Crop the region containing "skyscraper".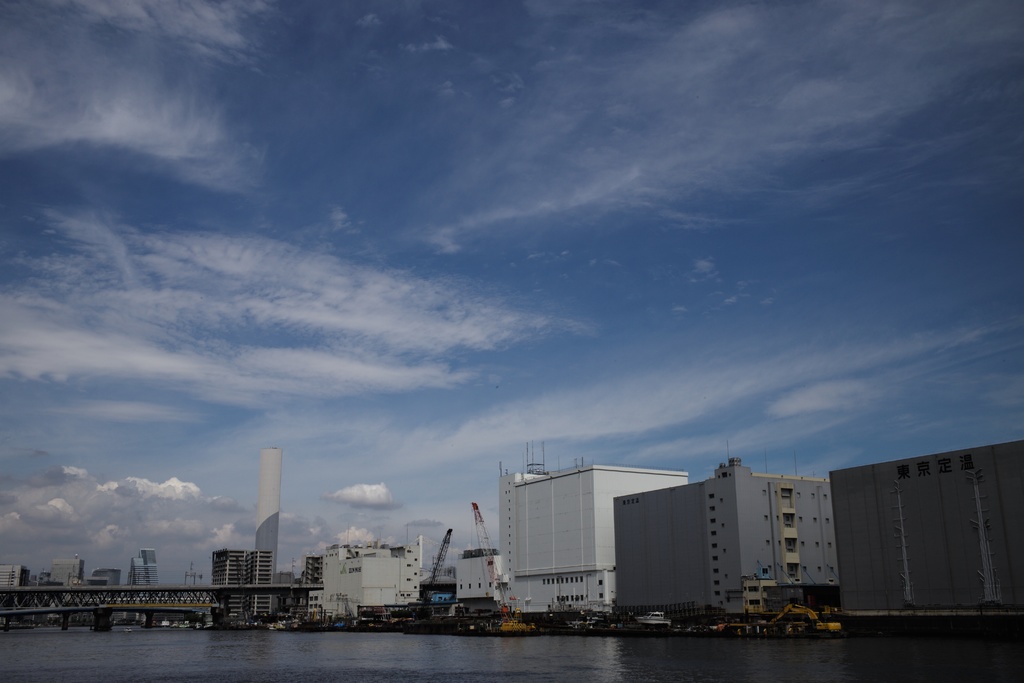
Crop region: bbox=[808, 441, 1014, 654].
